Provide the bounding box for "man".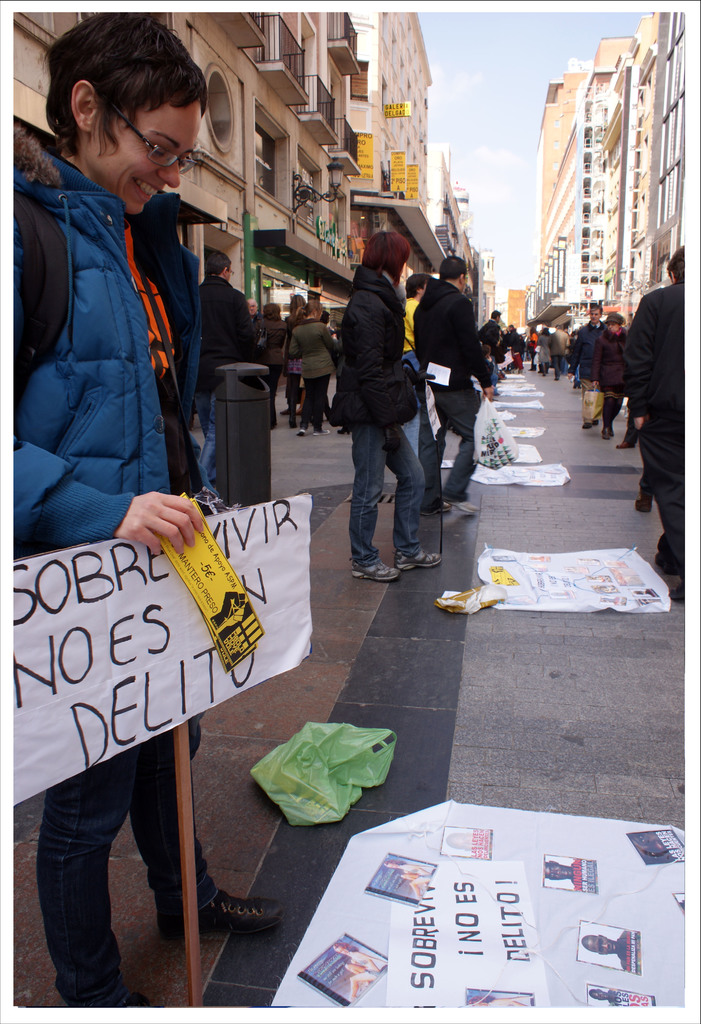
region(562, 300, 609, 432).
